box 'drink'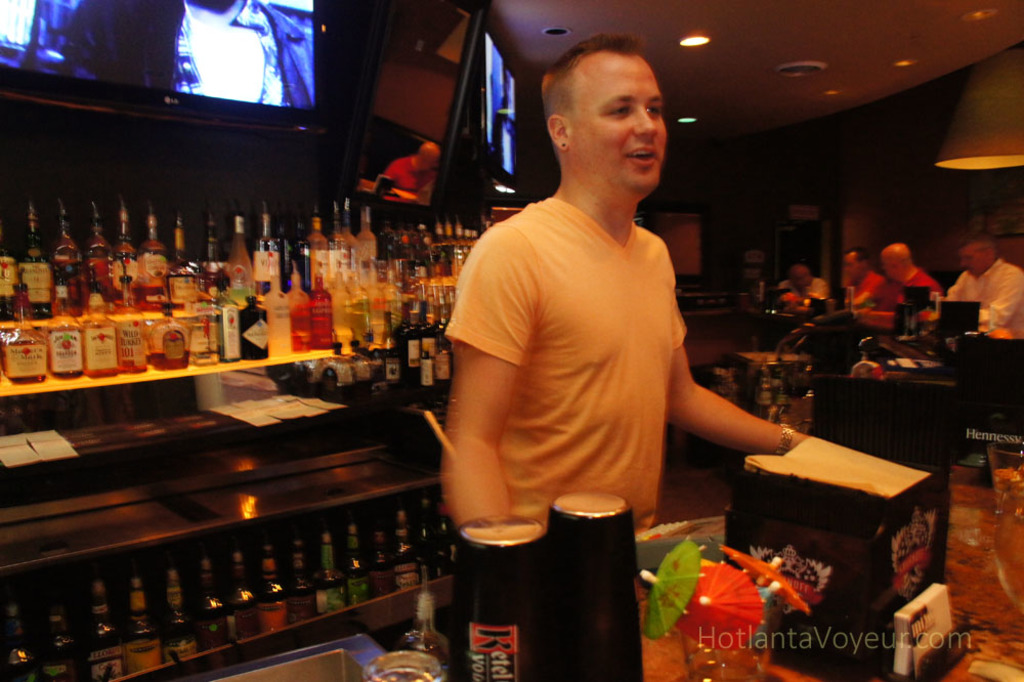
bbox(347, 294, 372, 341)
